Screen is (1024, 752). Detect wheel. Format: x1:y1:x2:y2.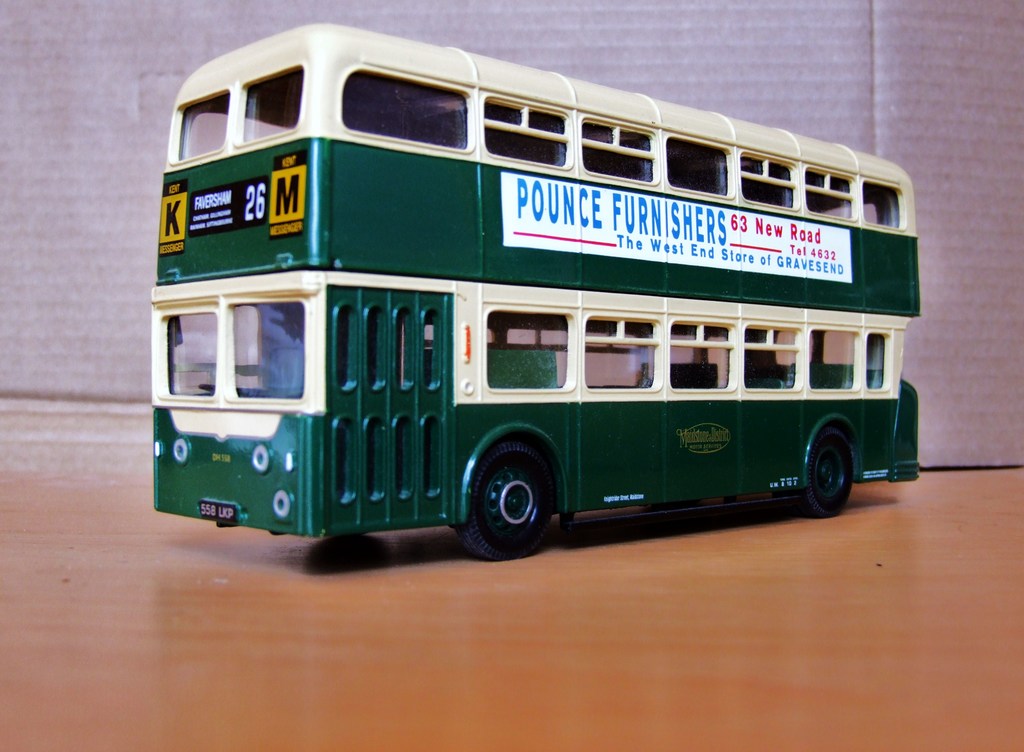
459:443:554:548.
